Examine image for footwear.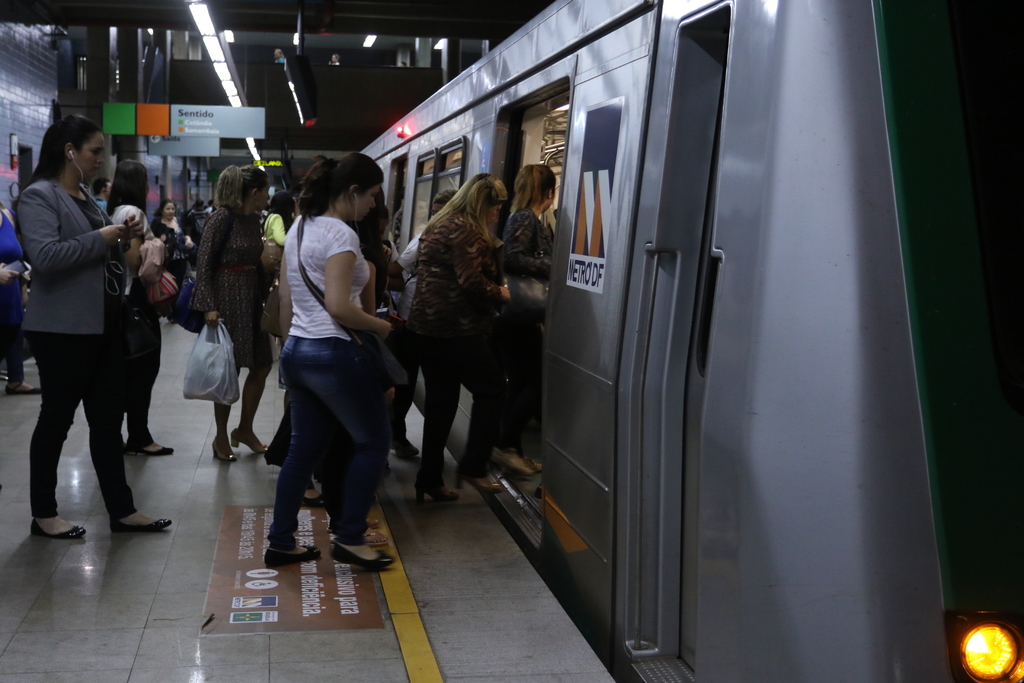
Examination result: rect(117, 514, 172, 537).
